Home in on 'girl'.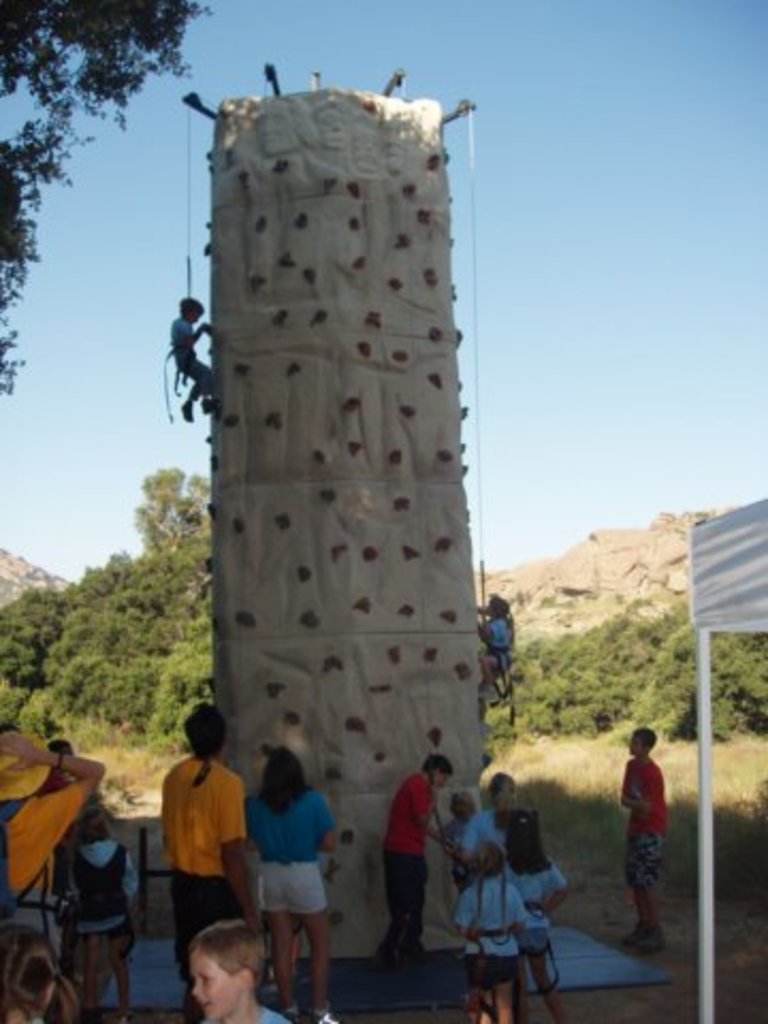
Homed in at x1=0 y1=919 x2=87 y2=1022.
